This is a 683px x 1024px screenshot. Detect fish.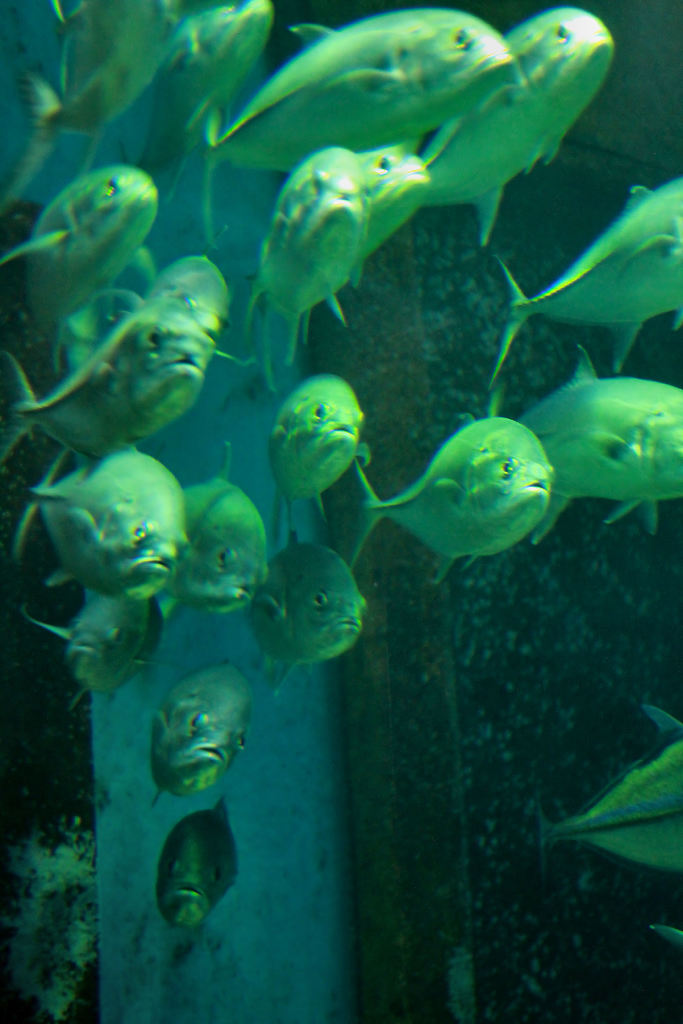
BBox(534, 700, 682, 886).
